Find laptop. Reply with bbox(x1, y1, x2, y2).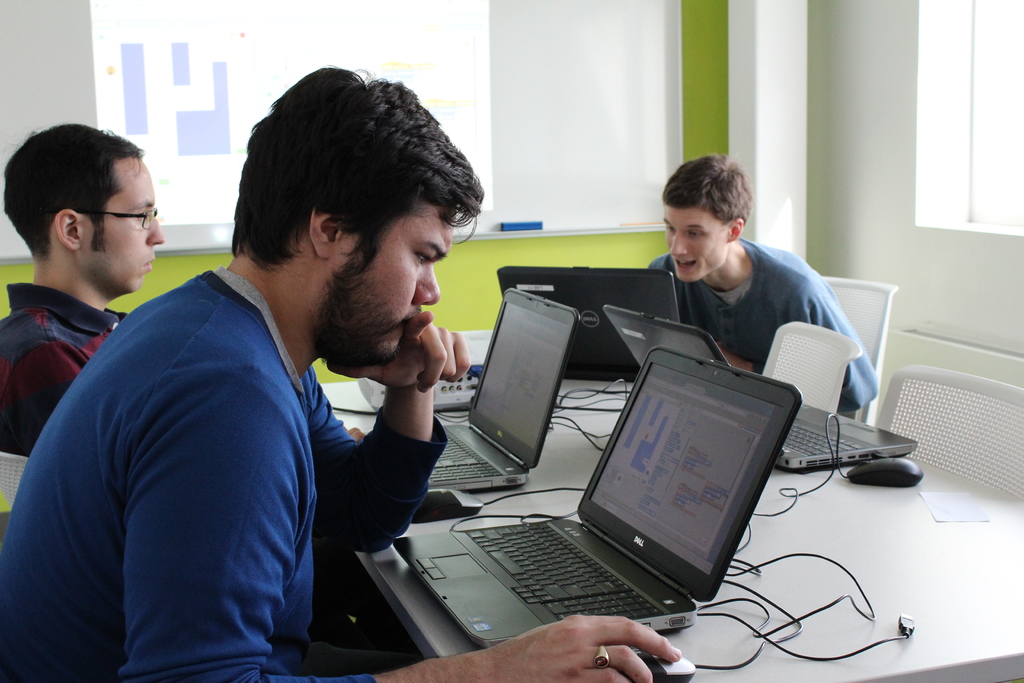
bbox(602, 308, 918, 473).
